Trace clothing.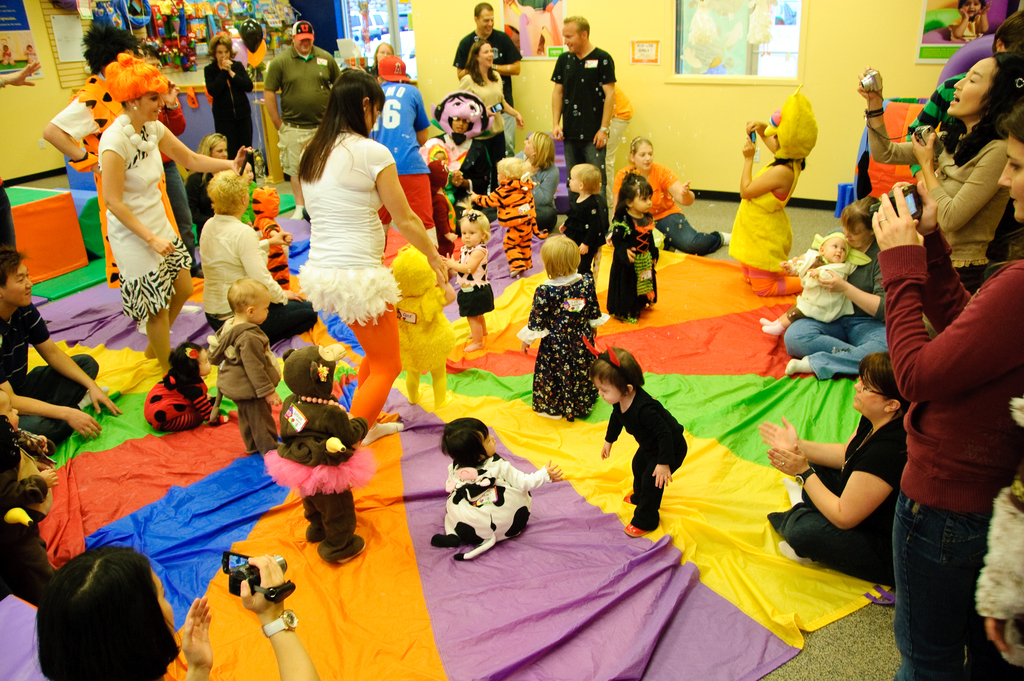
Traced to x1=138 y1=342 x2=214 y2=435.
